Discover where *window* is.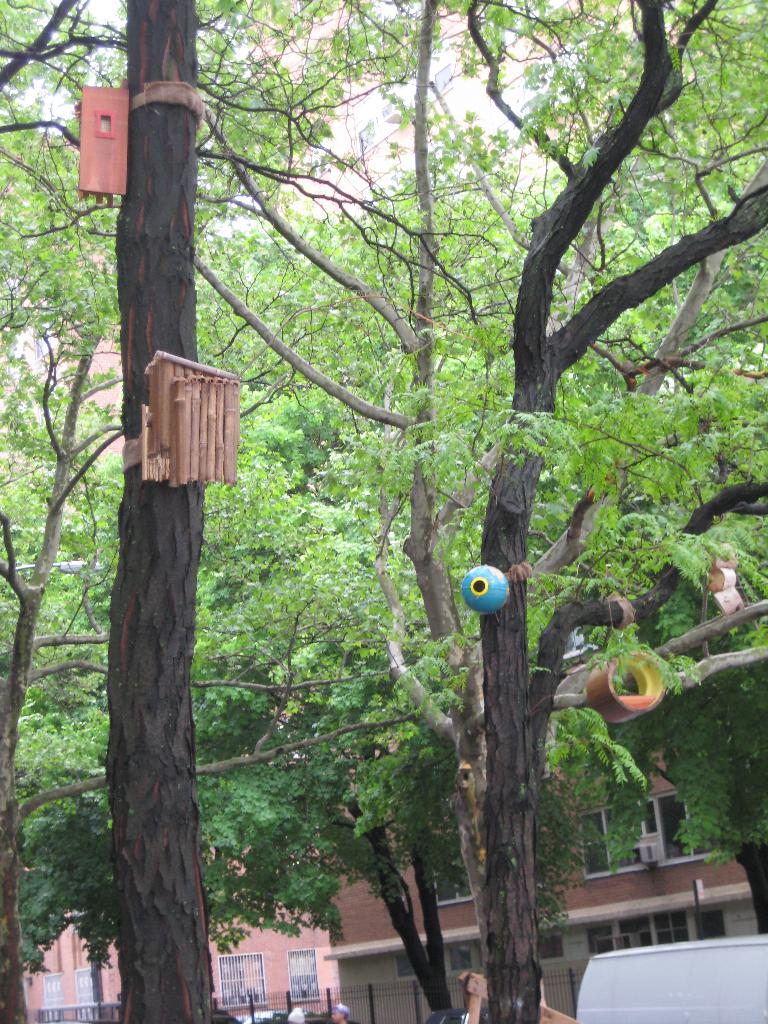
Discovered at crop(580, 785, 718, 874).
